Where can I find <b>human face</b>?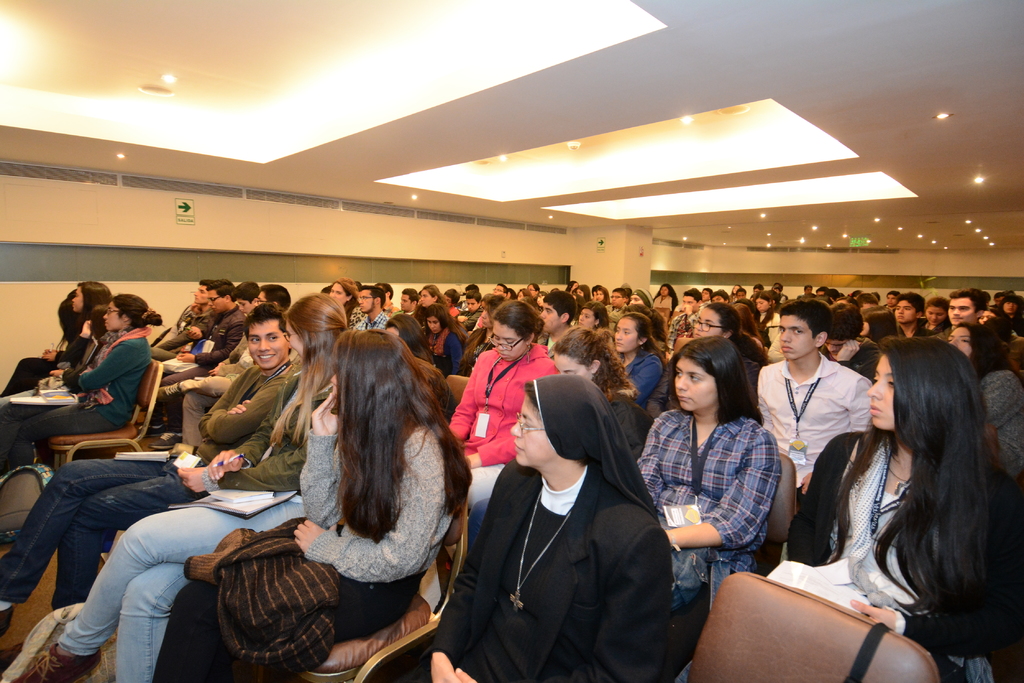
You can find it at <bbox>863, 360, 896, 425</bbox>.
